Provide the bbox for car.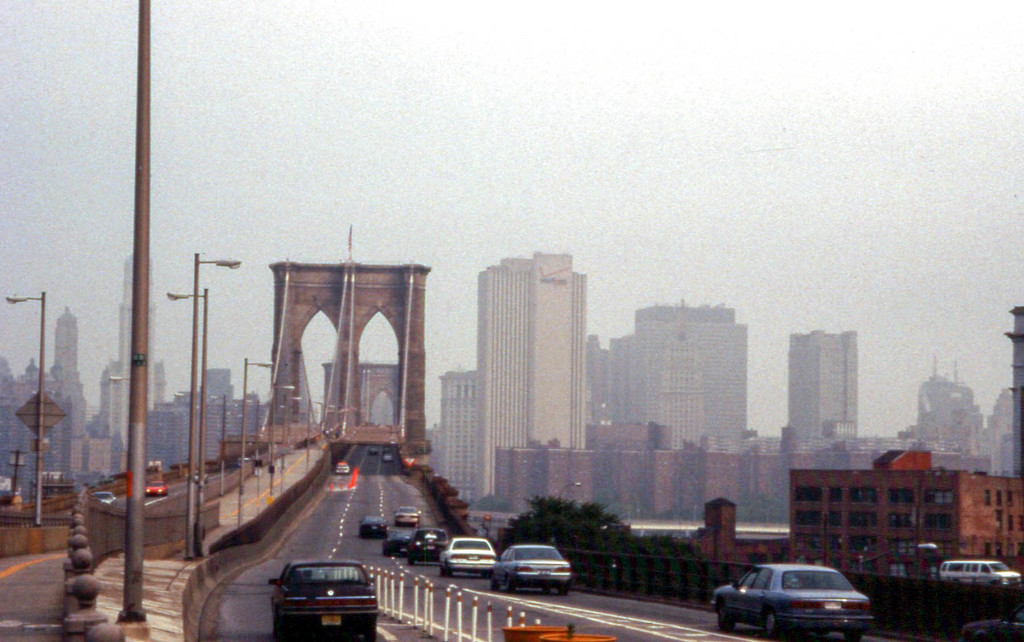
locate(380, 528, 413, 556).
